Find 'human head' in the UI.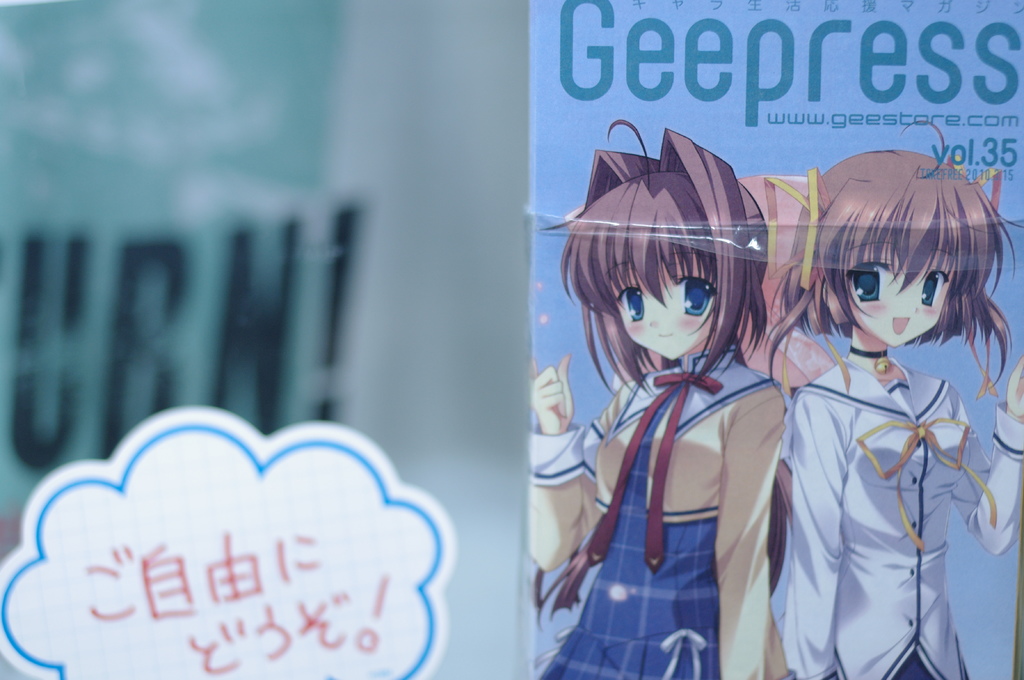
UI element at x1=797, y1=150, x2=998, y2=347.
